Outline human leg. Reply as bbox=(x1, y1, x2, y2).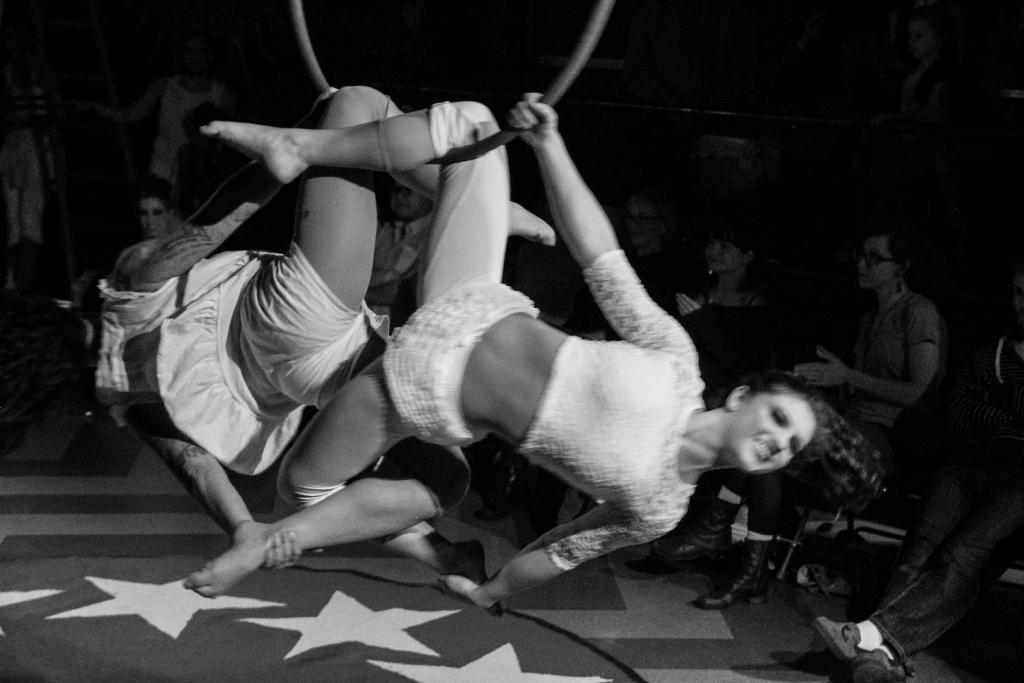
bbox=(812, 480, 1021, 666).
